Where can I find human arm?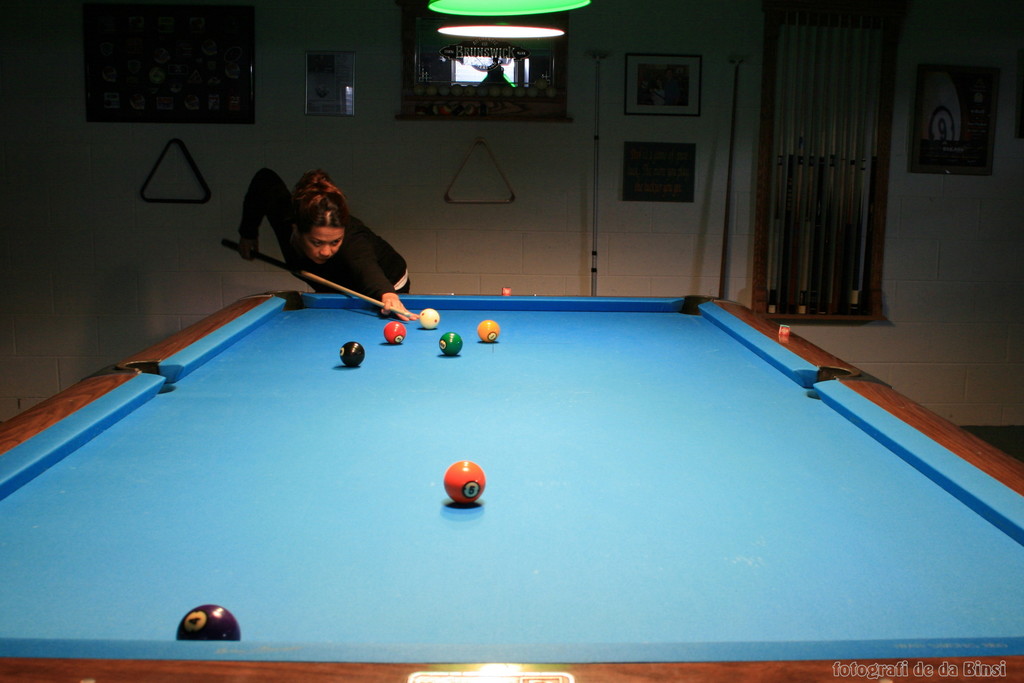
You can find it at (x1=238, y1=169, x2=303, y2=277).
